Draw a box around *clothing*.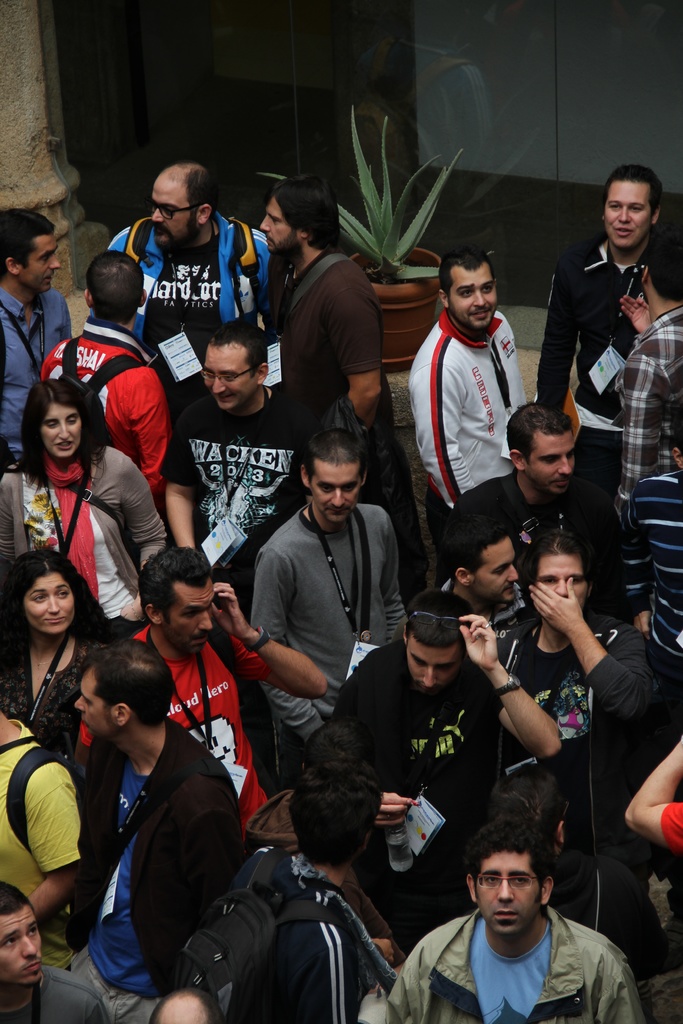
[318, 626, 491, 941].
